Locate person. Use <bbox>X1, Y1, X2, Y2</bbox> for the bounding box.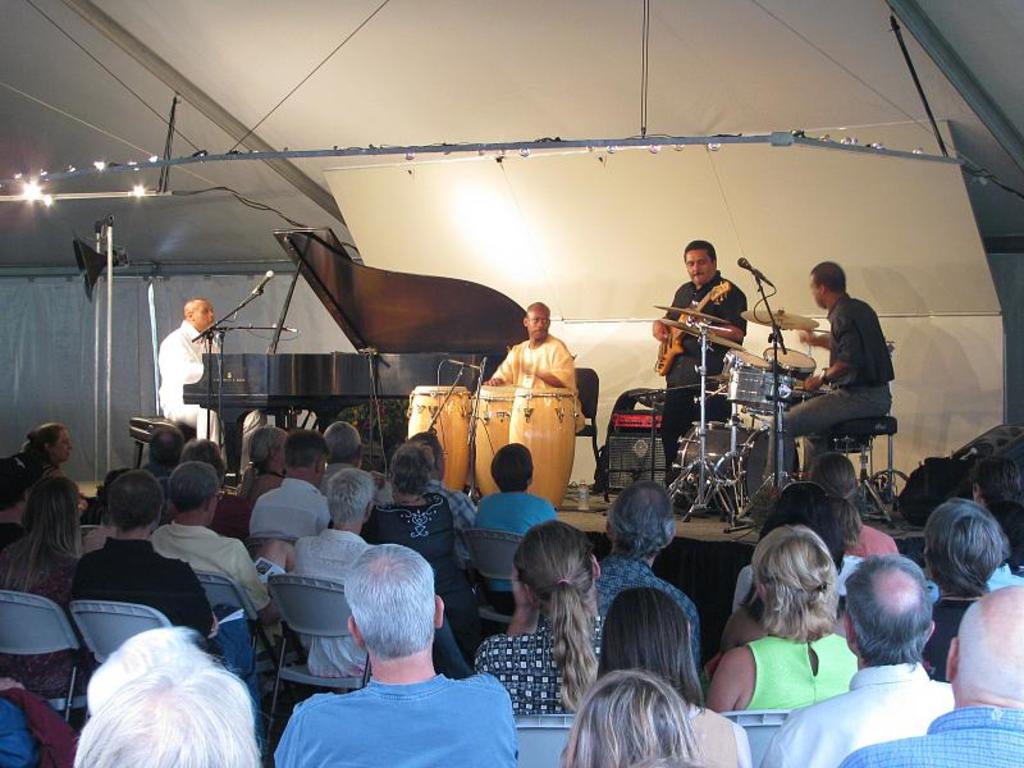
<bbox>762, 264, 893, 493</bbox>.
